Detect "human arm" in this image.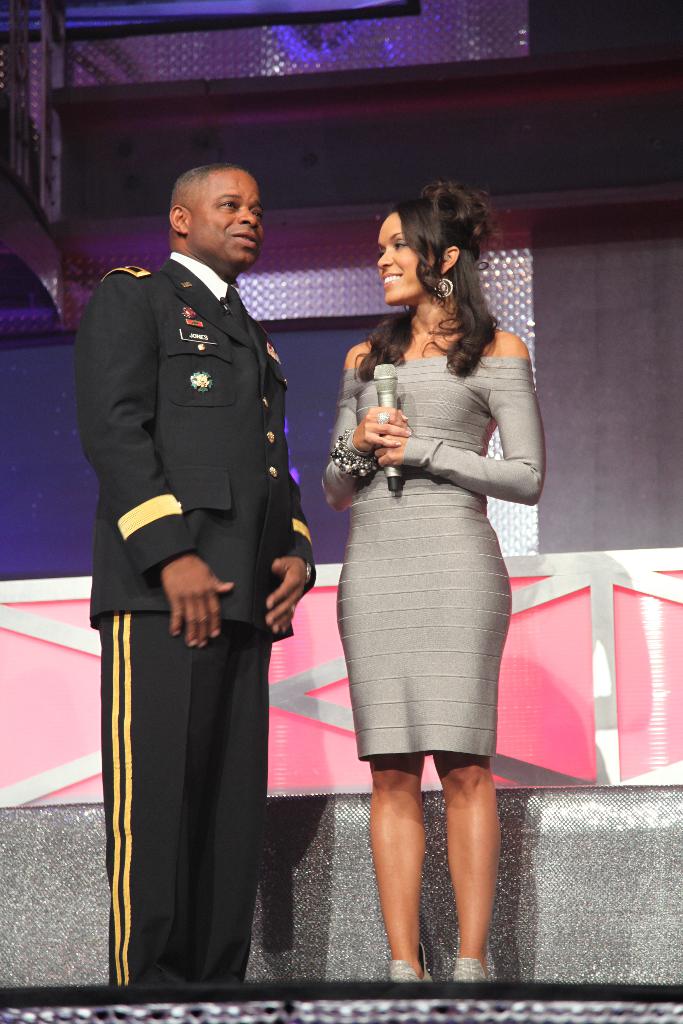
Detection: 320/337/408/517.
